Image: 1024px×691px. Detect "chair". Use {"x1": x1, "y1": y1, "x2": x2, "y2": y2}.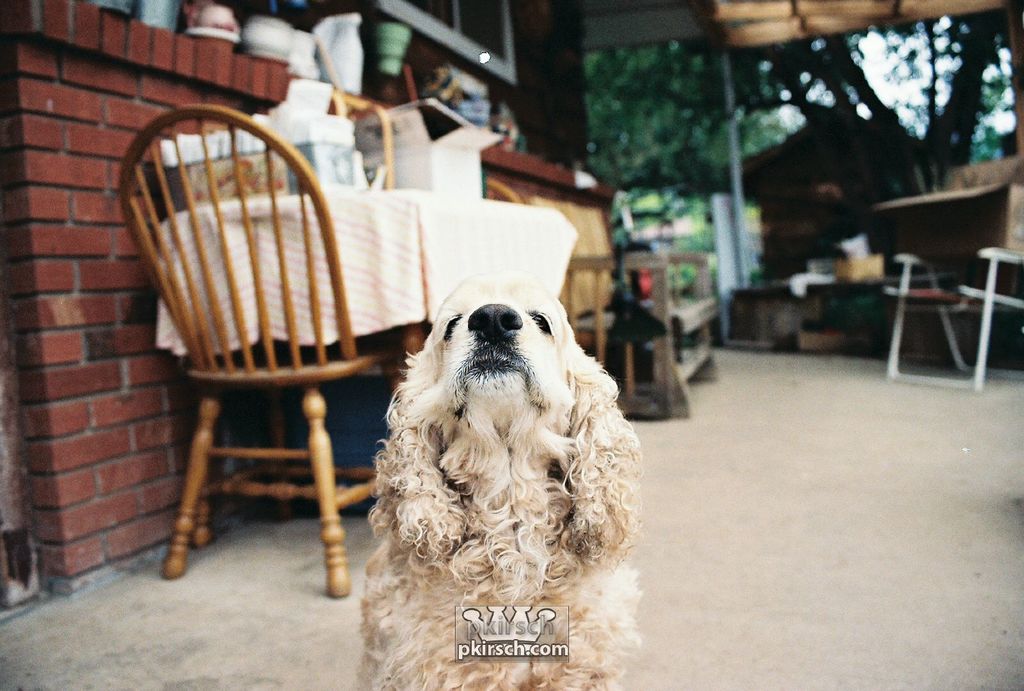
{"x1": 883, "y1": 245, "x2": 1023, "y2": 391}.
